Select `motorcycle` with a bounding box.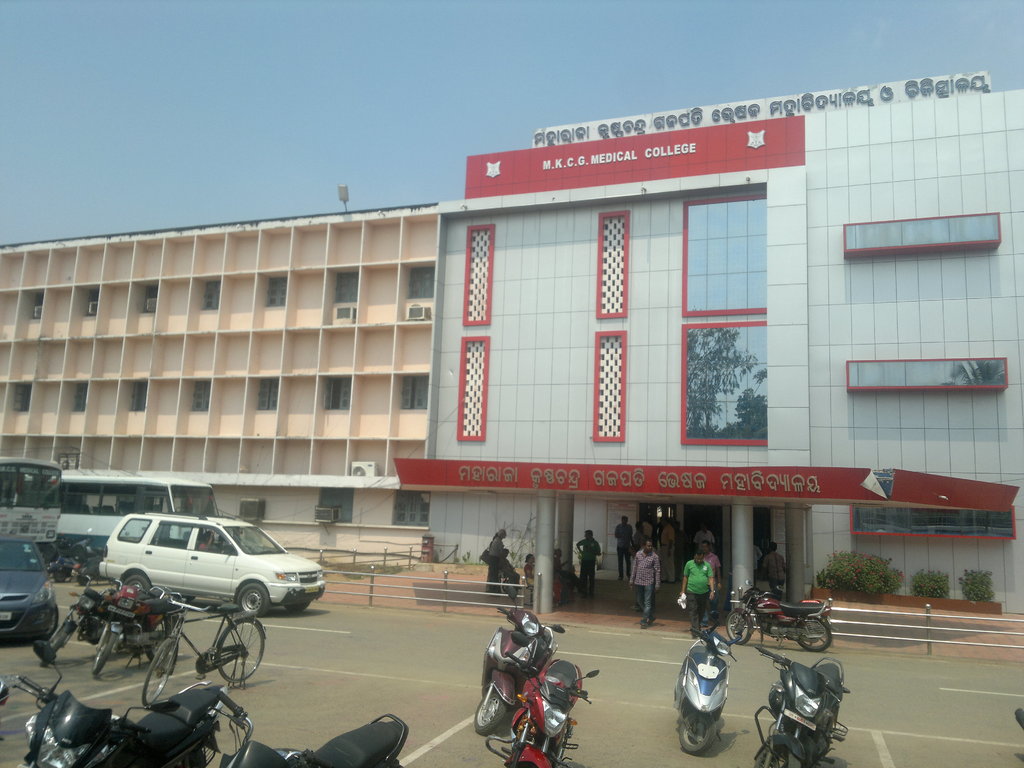
crop(93, 577, 186, 676).
